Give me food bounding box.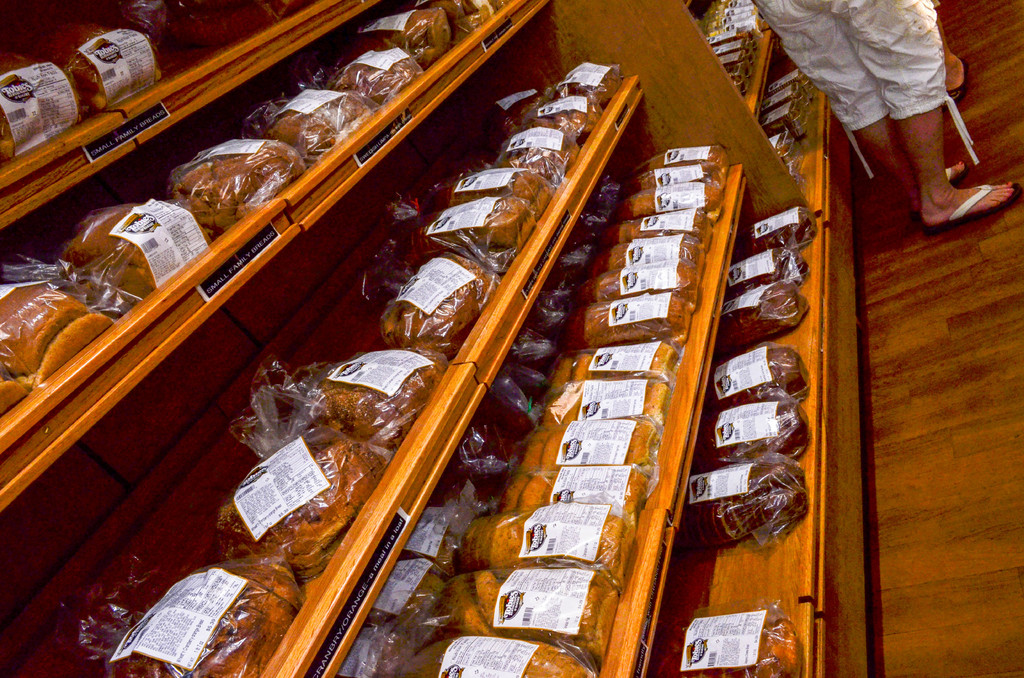
<box>653,617,800,677</box>.
